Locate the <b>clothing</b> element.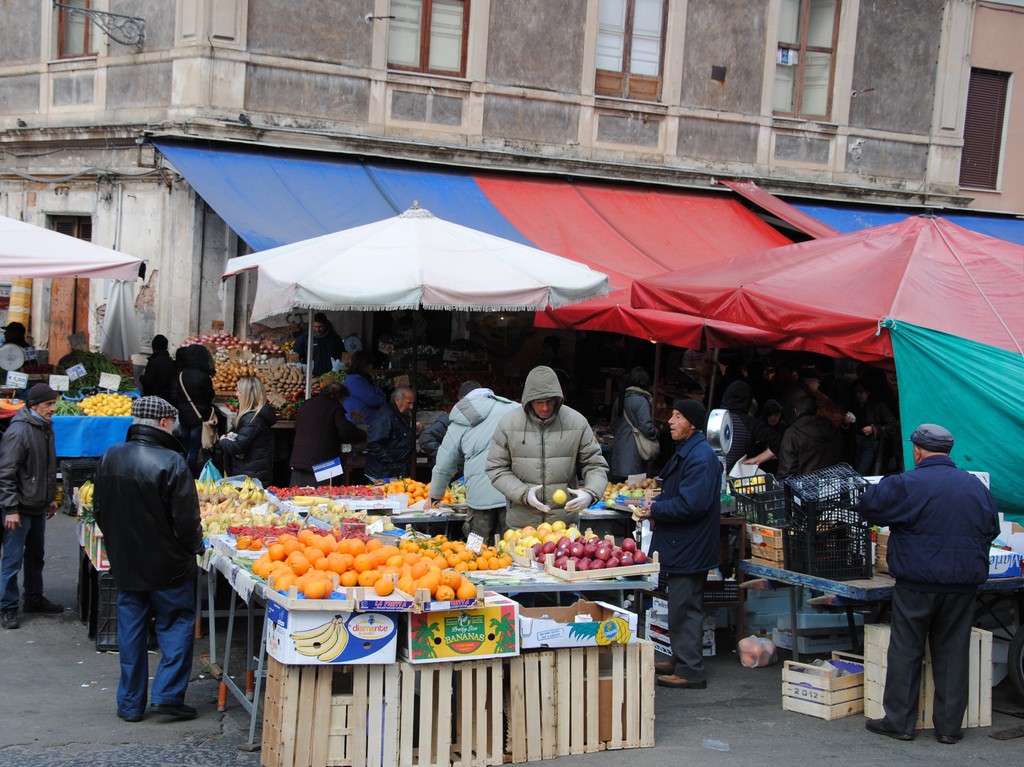
Element bbox: 857 408 1005 733.
